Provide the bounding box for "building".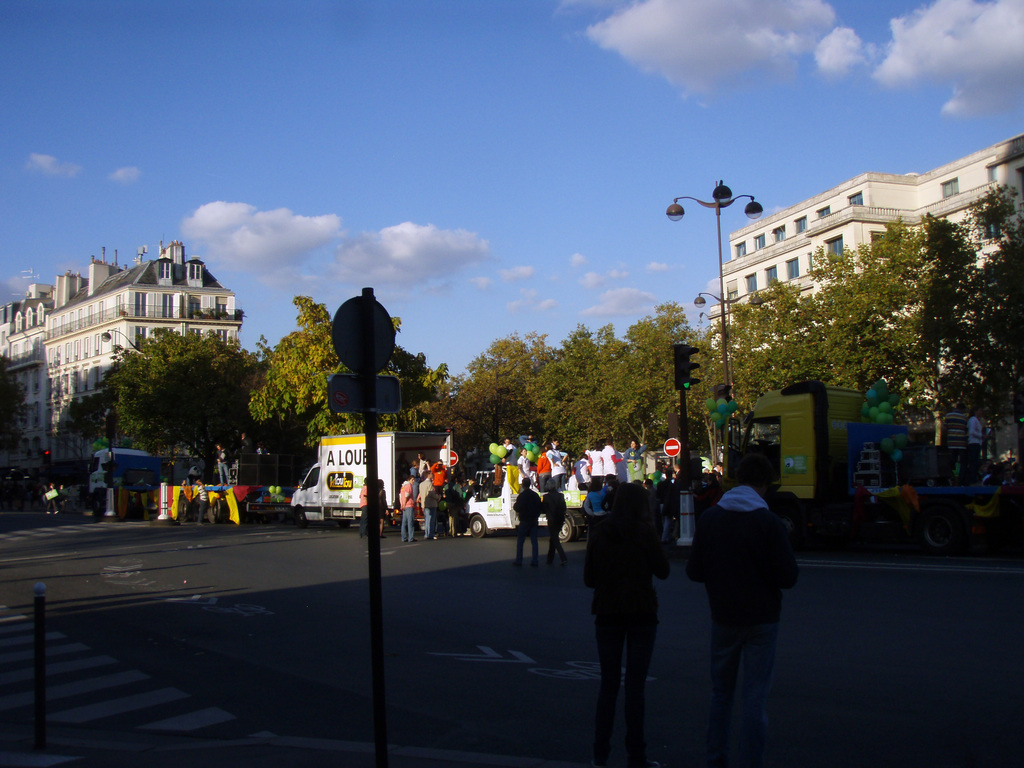
box(40, 233, 243, 487).
